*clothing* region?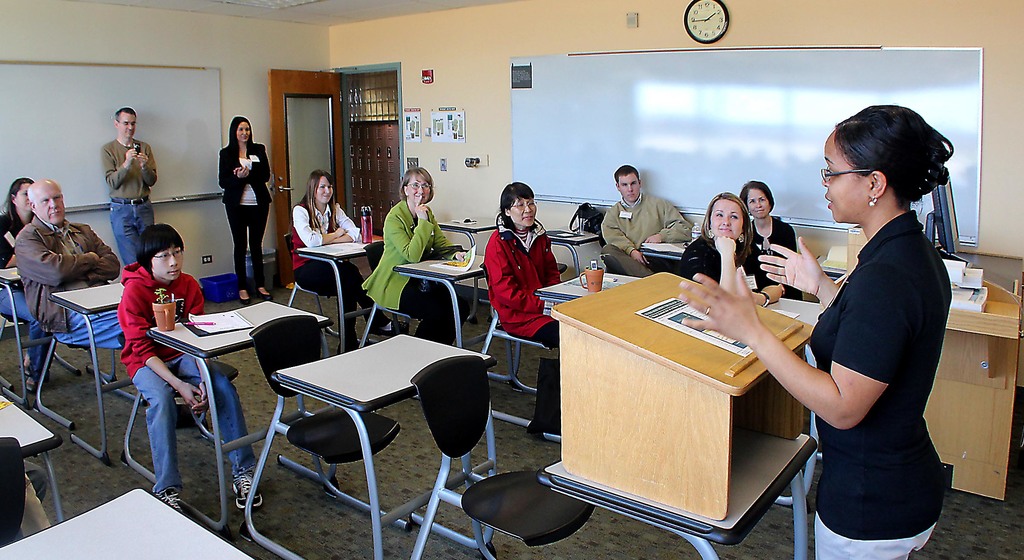
detection(0, 217, 56, 384)
